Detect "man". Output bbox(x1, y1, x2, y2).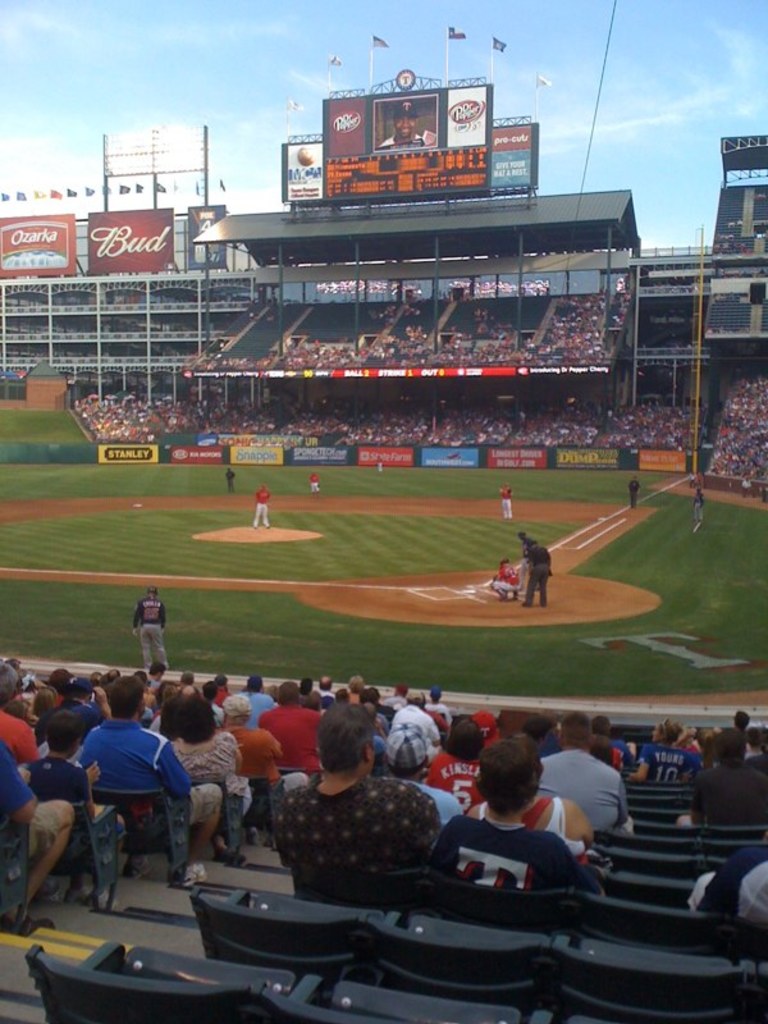
bbox(428, 741, 607, 902).
